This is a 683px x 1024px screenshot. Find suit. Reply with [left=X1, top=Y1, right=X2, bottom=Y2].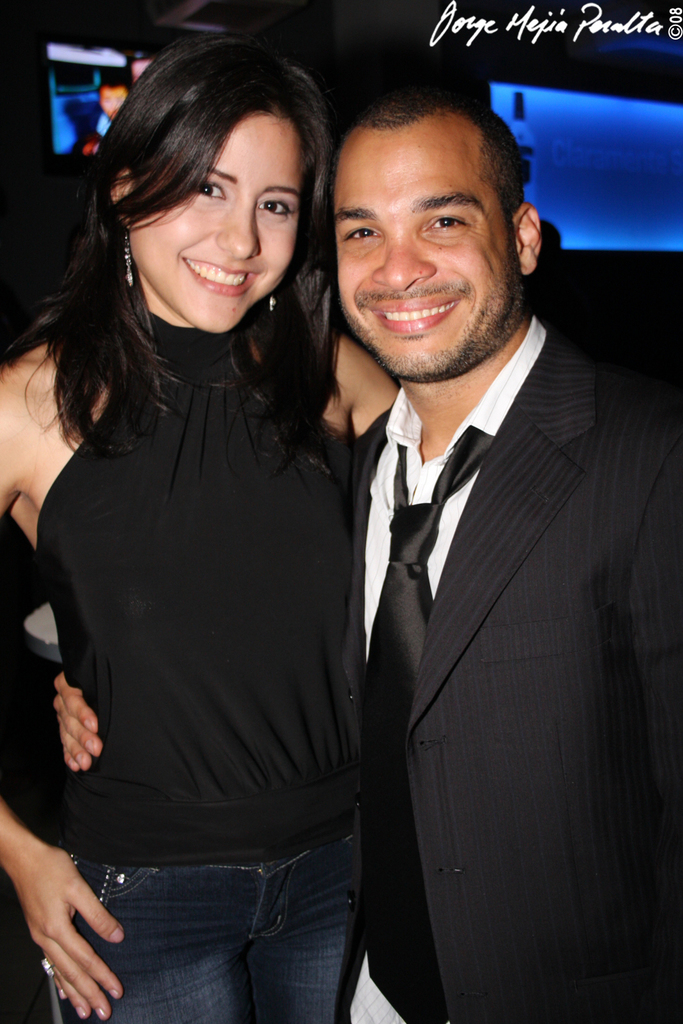
[left=286, top=96, right=664, bottom=1001].
